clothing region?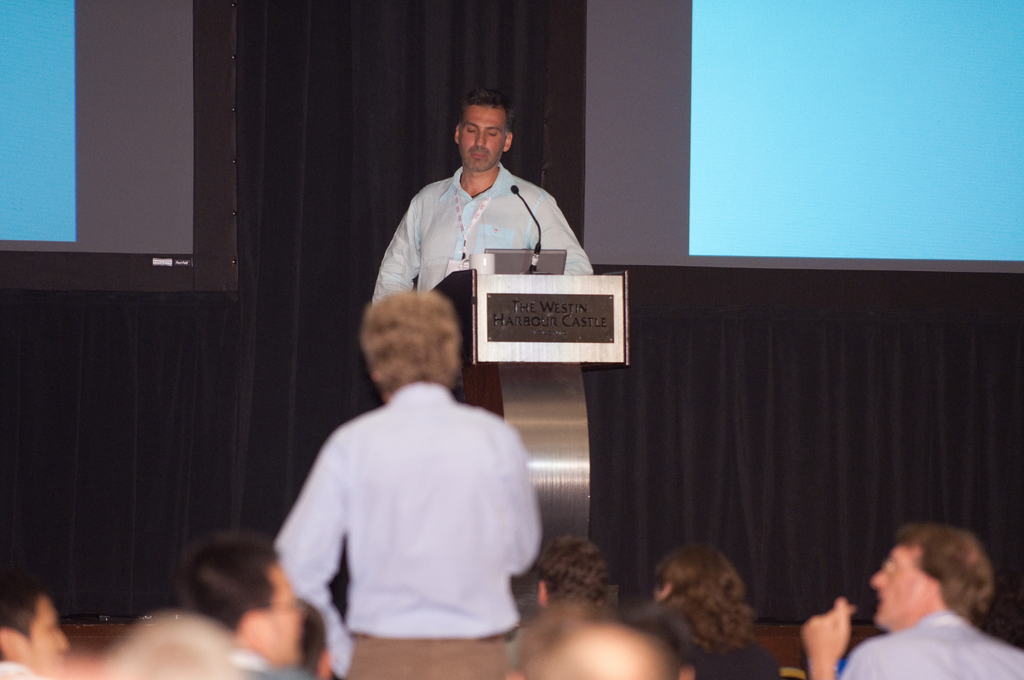
region(225, 659, 312, 679)
